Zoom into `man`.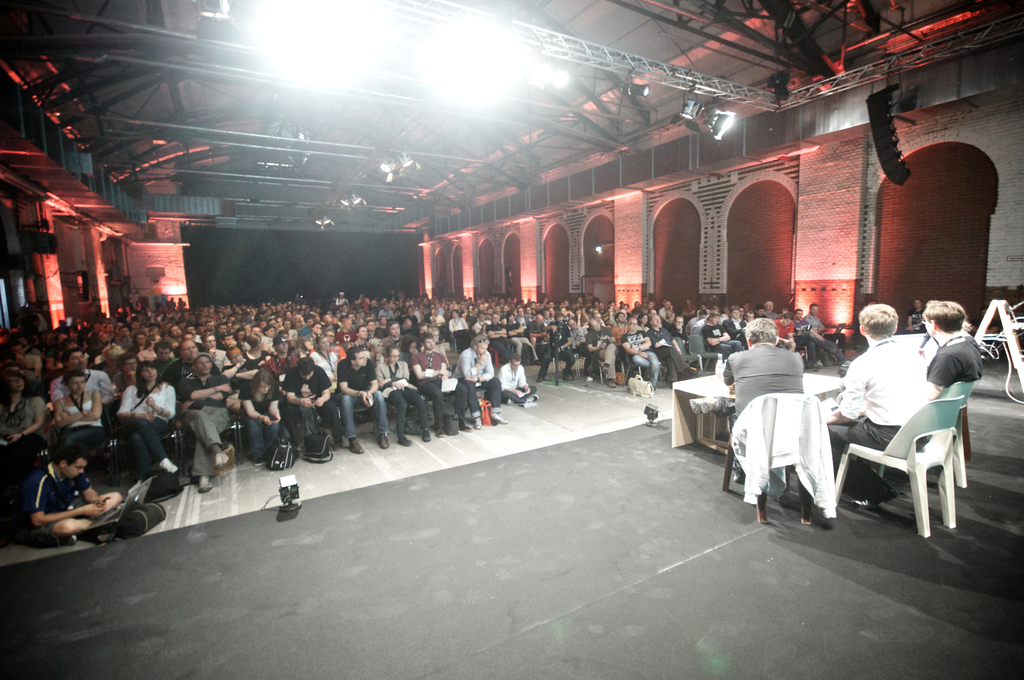
Zoom target: <bbox>924, 296, 980, 393</bbox>.
